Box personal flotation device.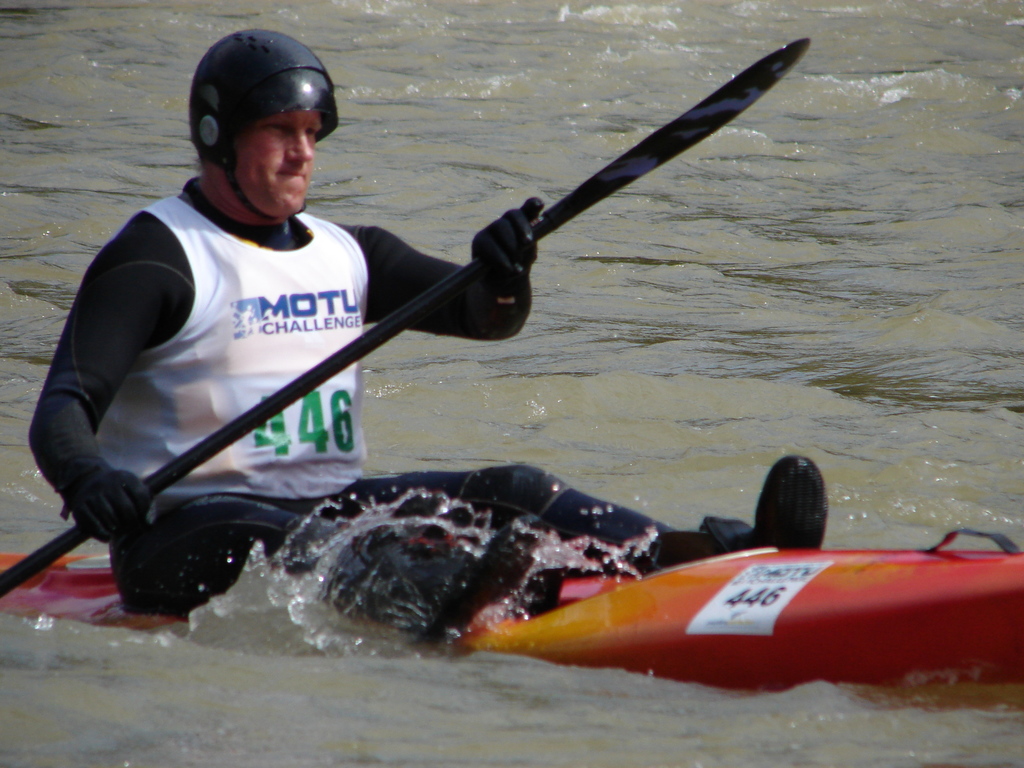
(102,181,368,540).
